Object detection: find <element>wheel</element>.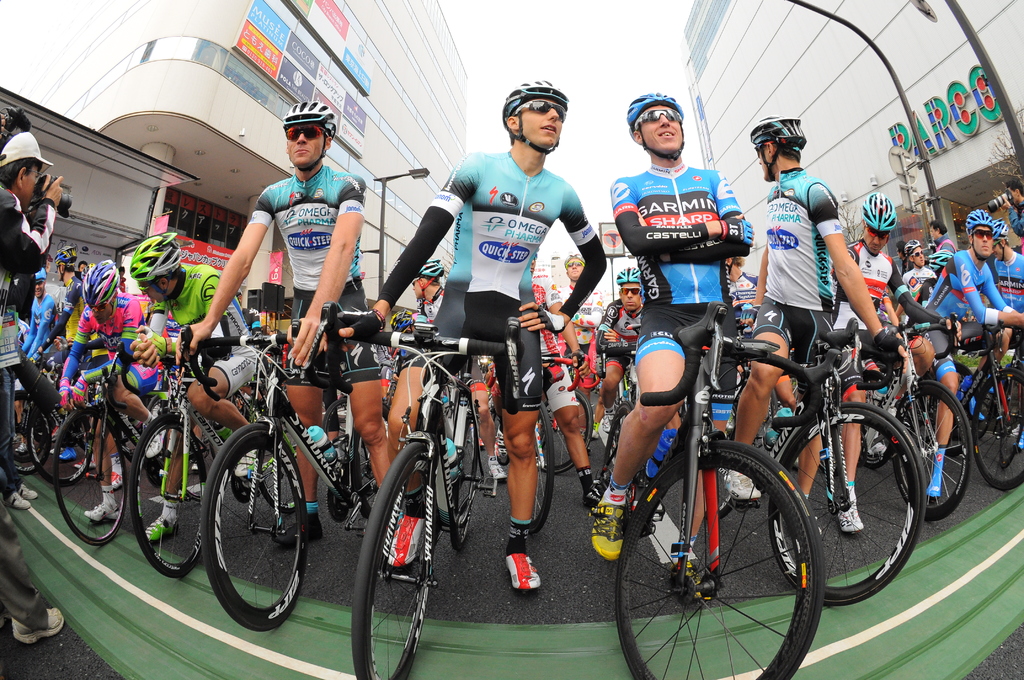
select_region(531, 399, 553, 528).
